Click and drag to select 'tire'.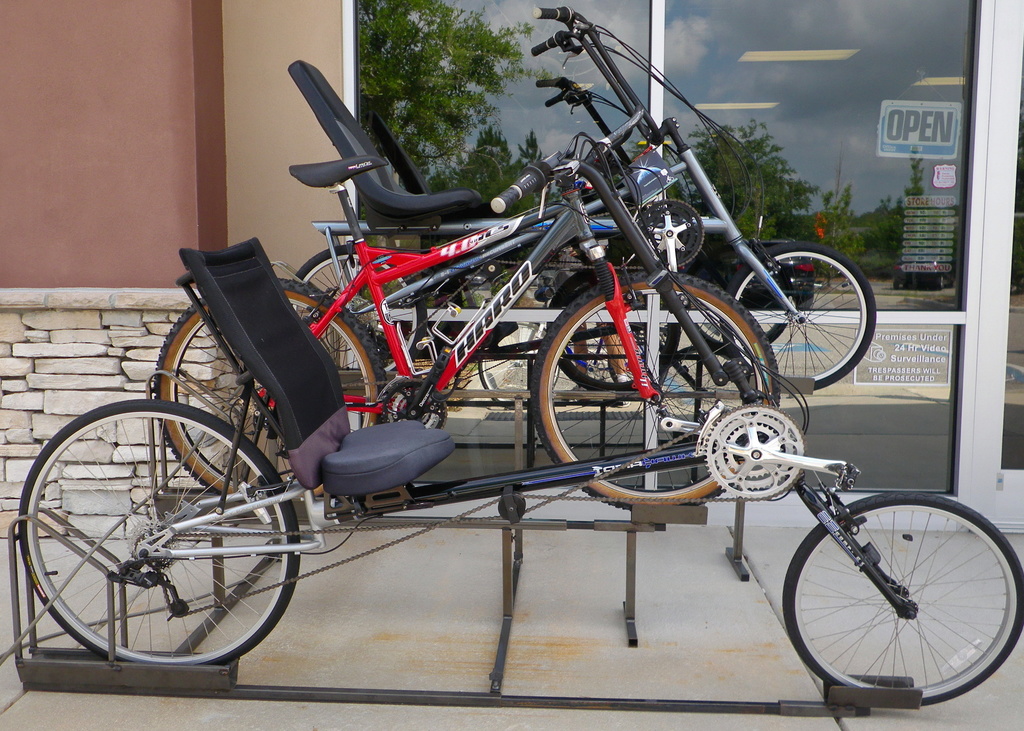
Selection: box=[719, 242, 876, 390].
